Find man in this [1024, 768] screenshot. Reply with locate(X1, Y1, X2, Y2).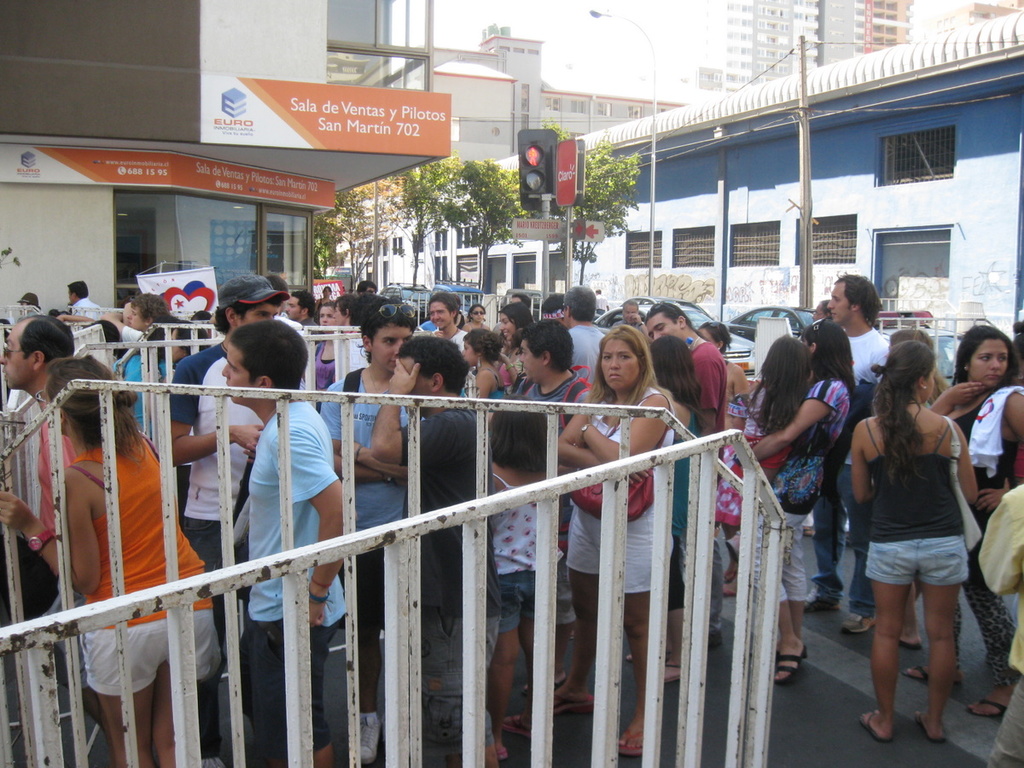
locate(60, 282, 101, 322).
